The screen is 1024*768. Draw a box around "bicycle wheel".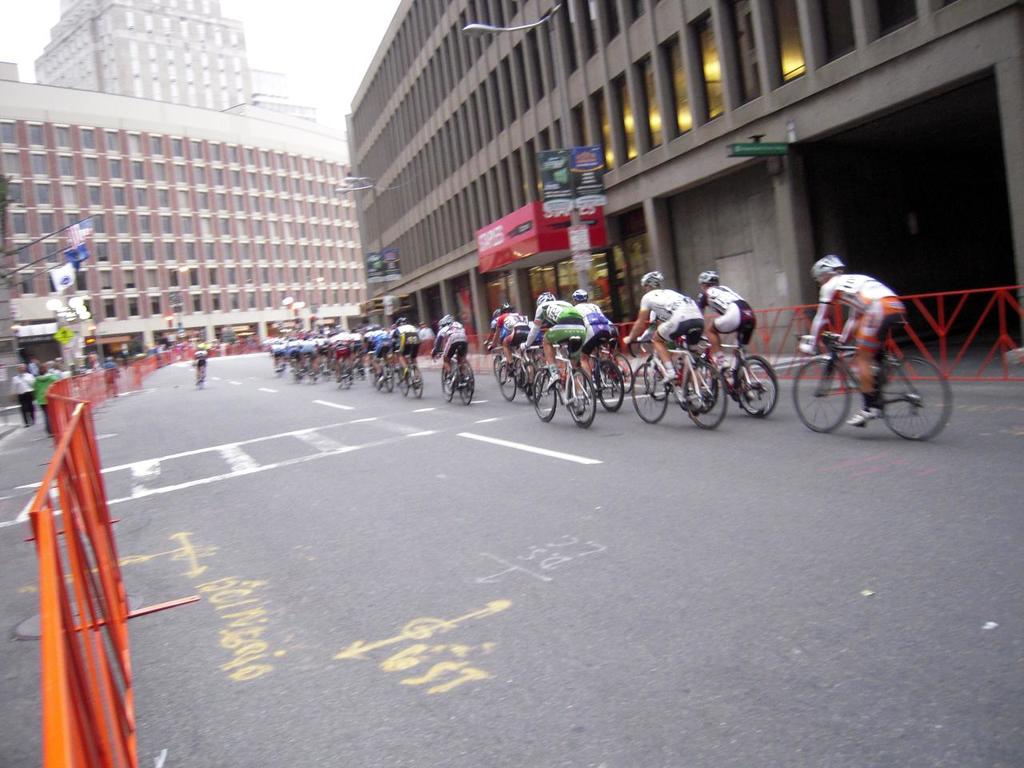
<box>498,358,517,404</box>.
